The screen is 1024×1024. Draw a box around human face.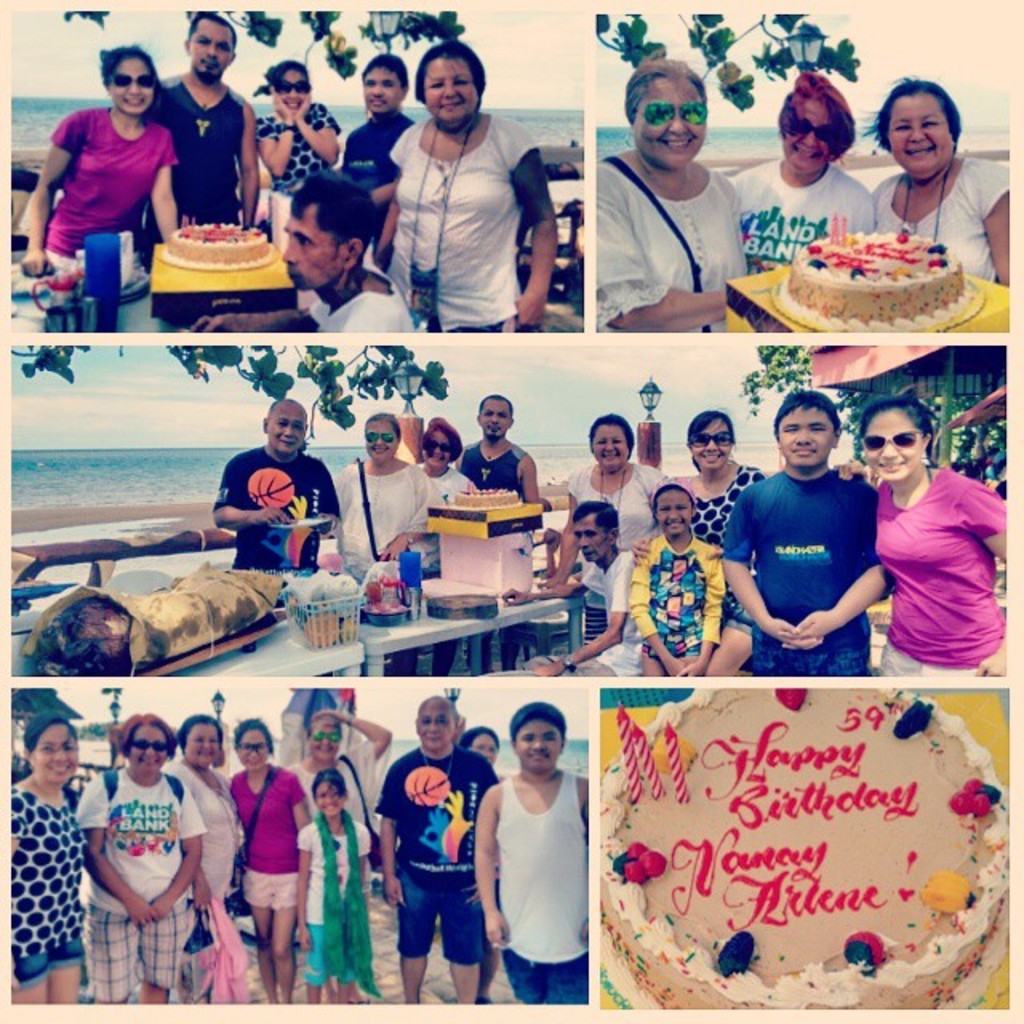
Rect(312, 722, 341, 758).
